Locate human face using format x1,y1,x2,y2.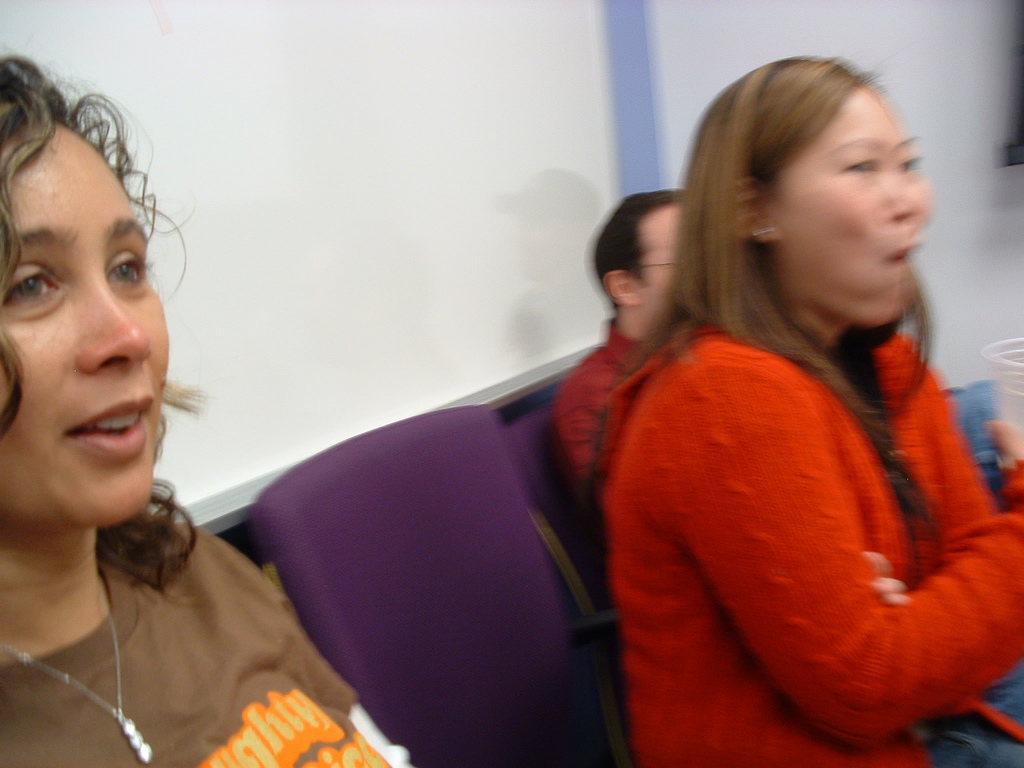
774,83,932,333.
